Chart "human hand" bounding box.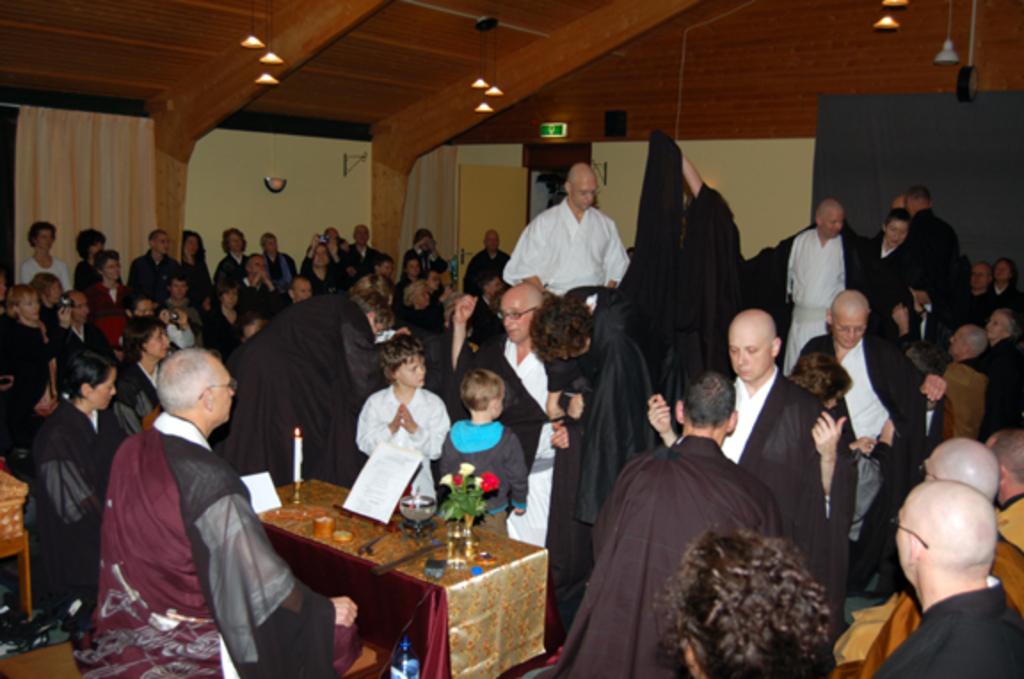
Charted: x1=647, y1=393, x2=672, y2=435.
